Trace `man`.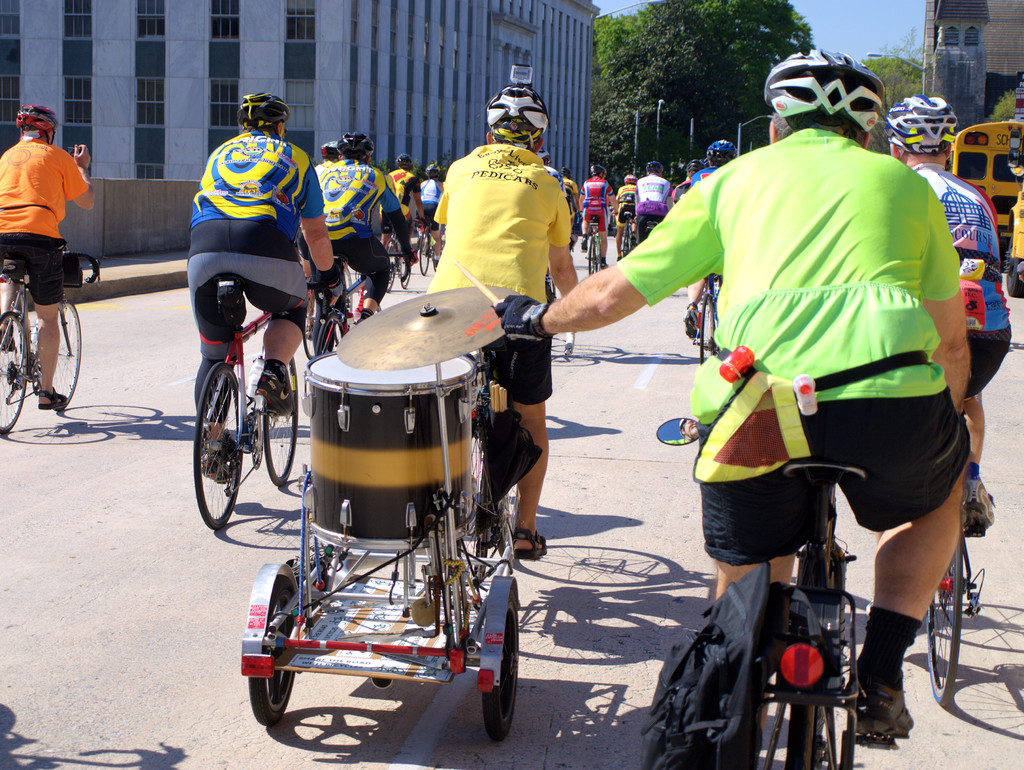
Traced to [881,95,1014,518].
